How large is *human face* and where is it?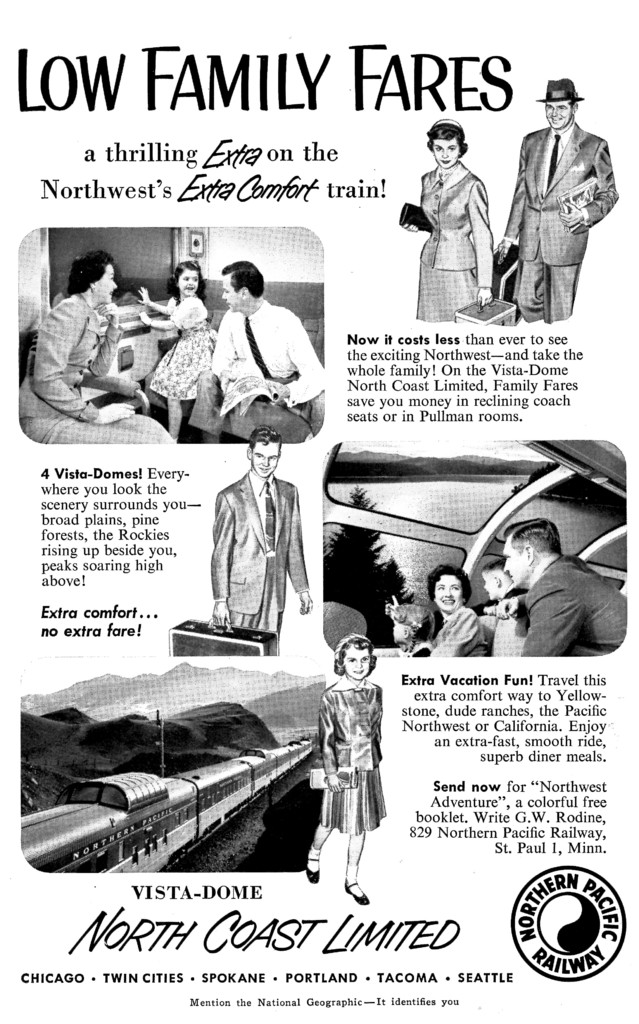
Bounding box: 483/577/497/596.
